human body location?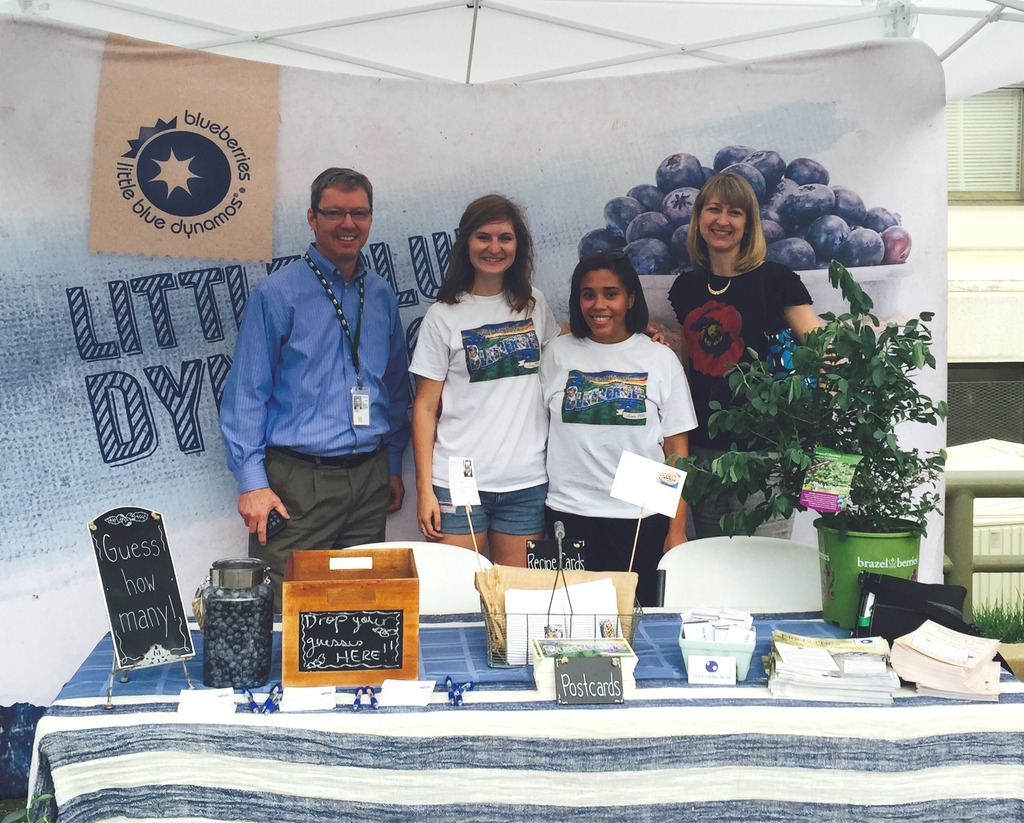
[646, 164, 825, 537]
